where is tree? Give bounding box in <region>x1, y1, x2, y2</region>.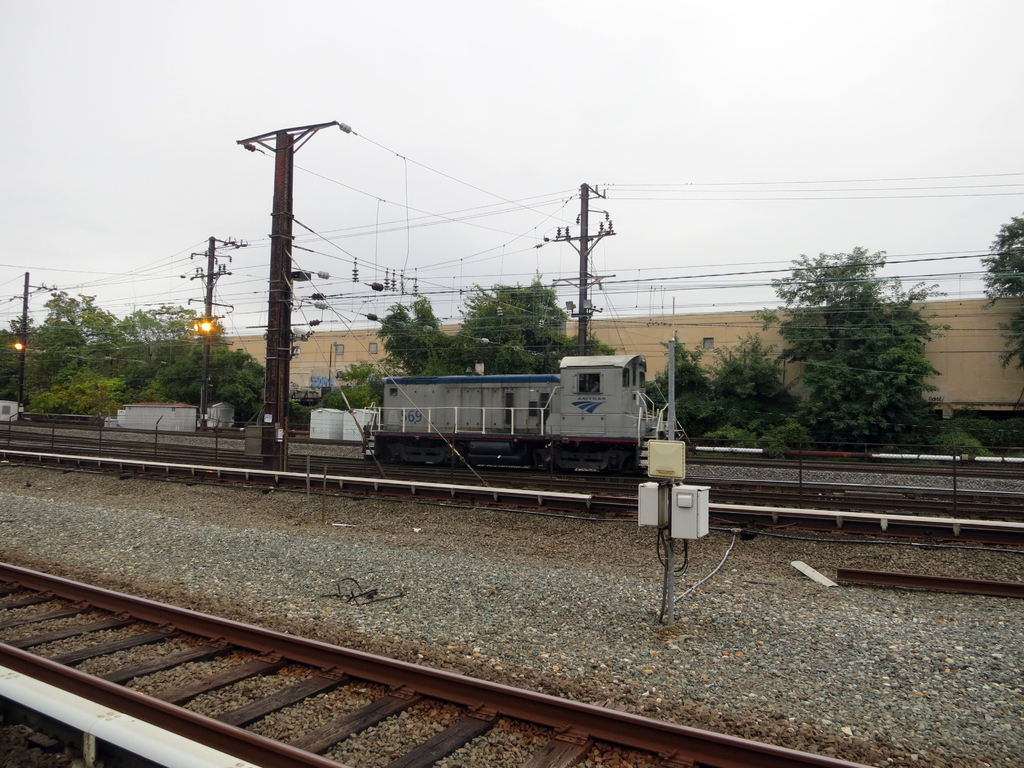
<region>654, 328, 710, 422</region>.
